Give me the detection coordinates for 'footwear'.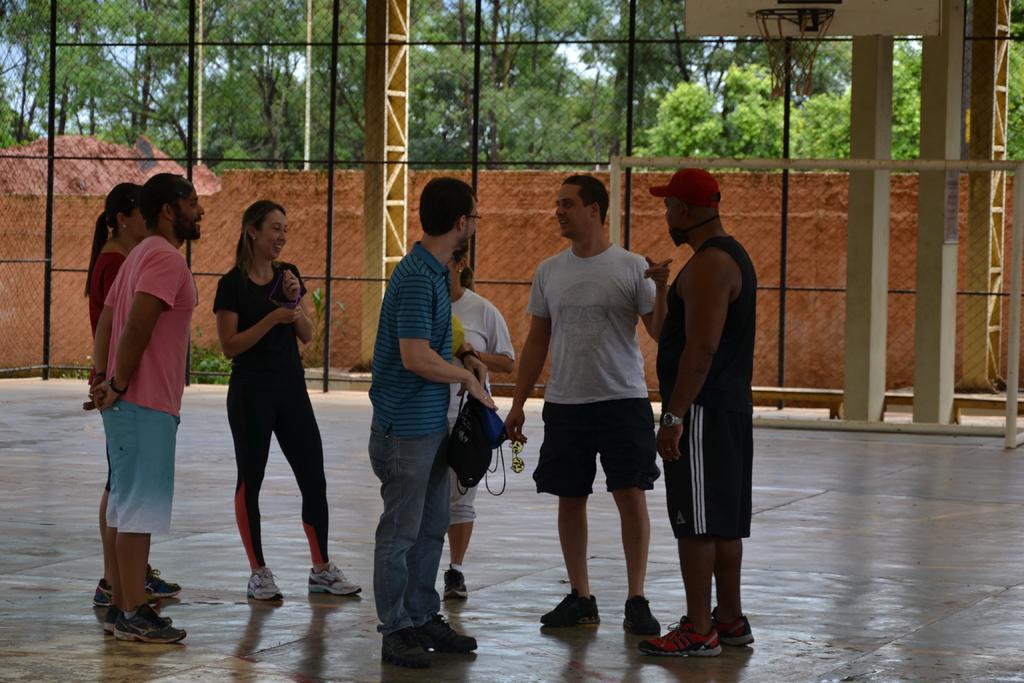
box=[640, 617, 725, 659].
